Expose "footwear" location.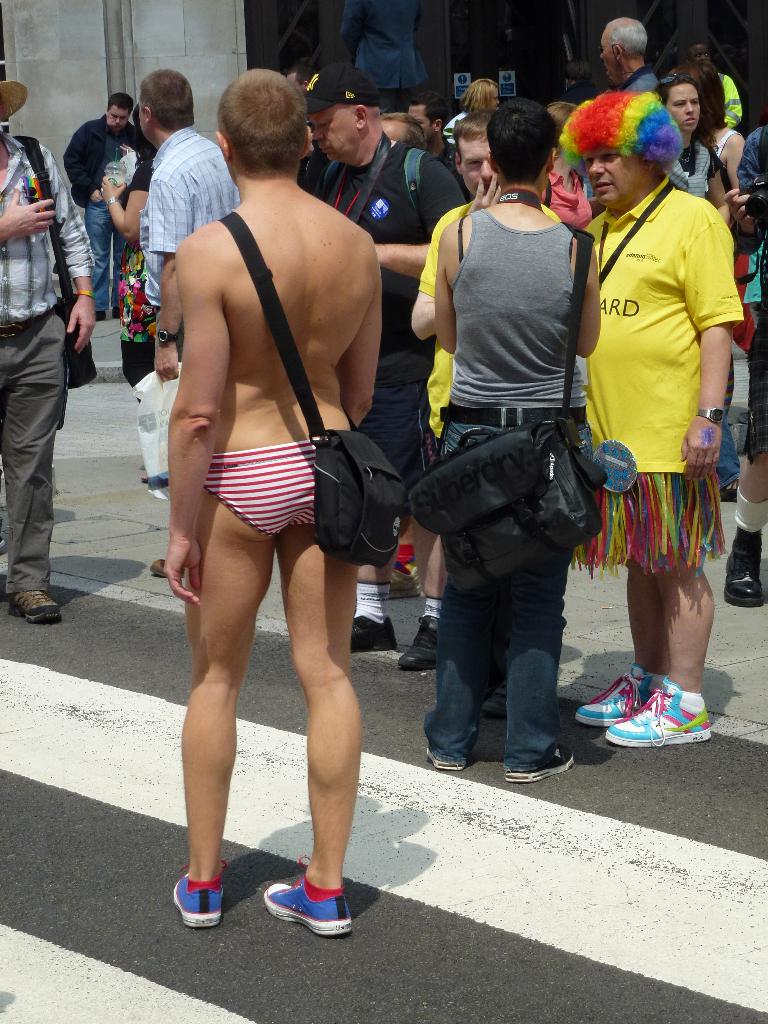
Exposed at {"left": 480, "top": 687, "right": 506, "bottom": 715}.
